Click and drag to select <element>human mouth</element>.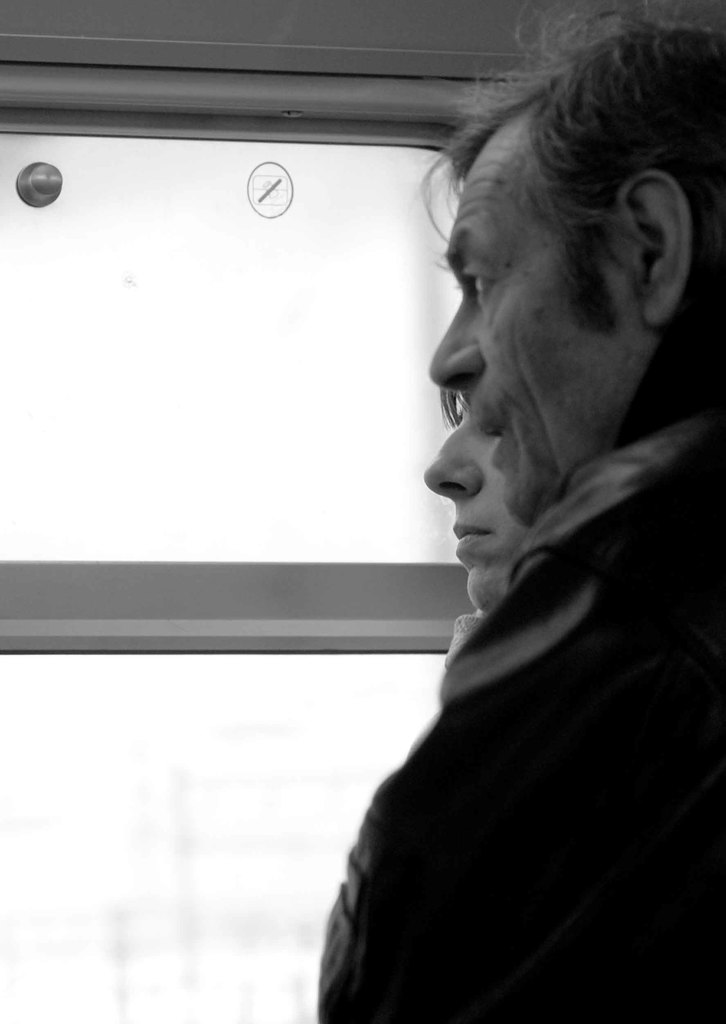
Selection: bbox=(457, 521, 491, 556).
